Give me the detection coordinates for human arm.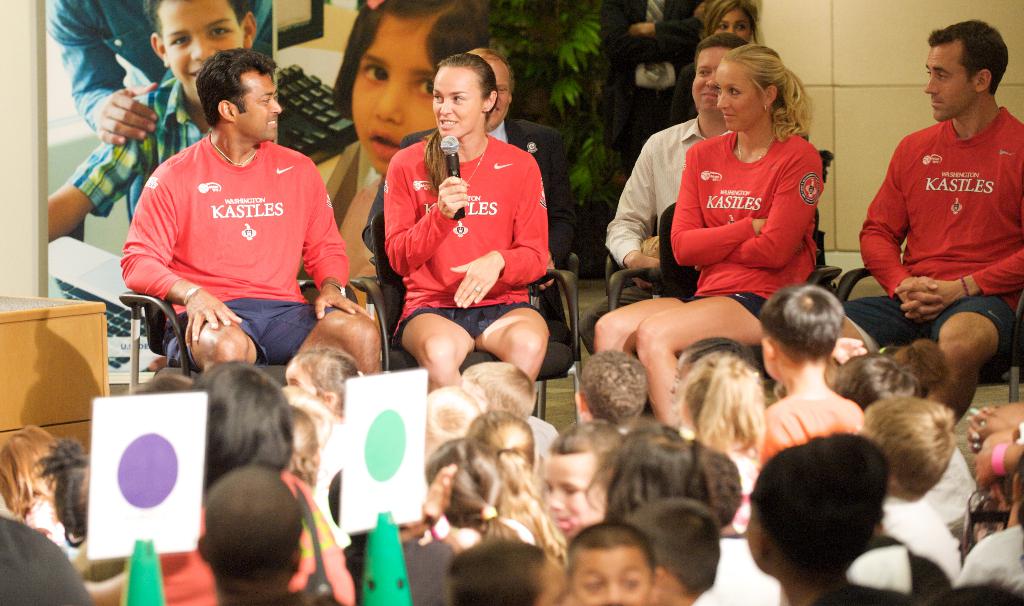
[51,0,164,145].
